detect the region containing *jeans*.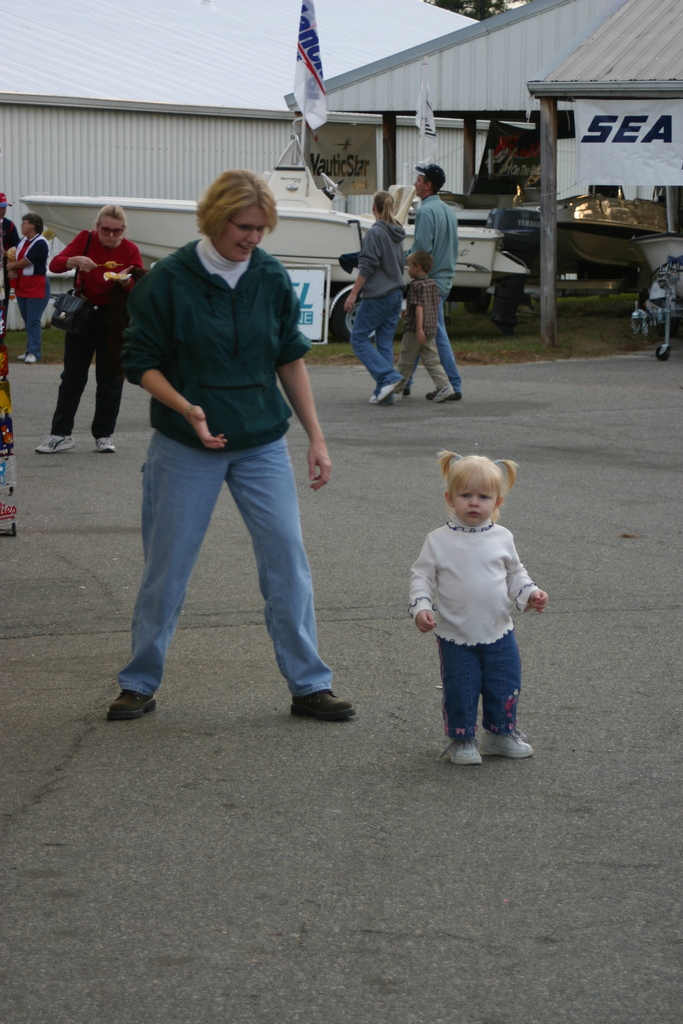
bbox(438, 301, 463, 392).
